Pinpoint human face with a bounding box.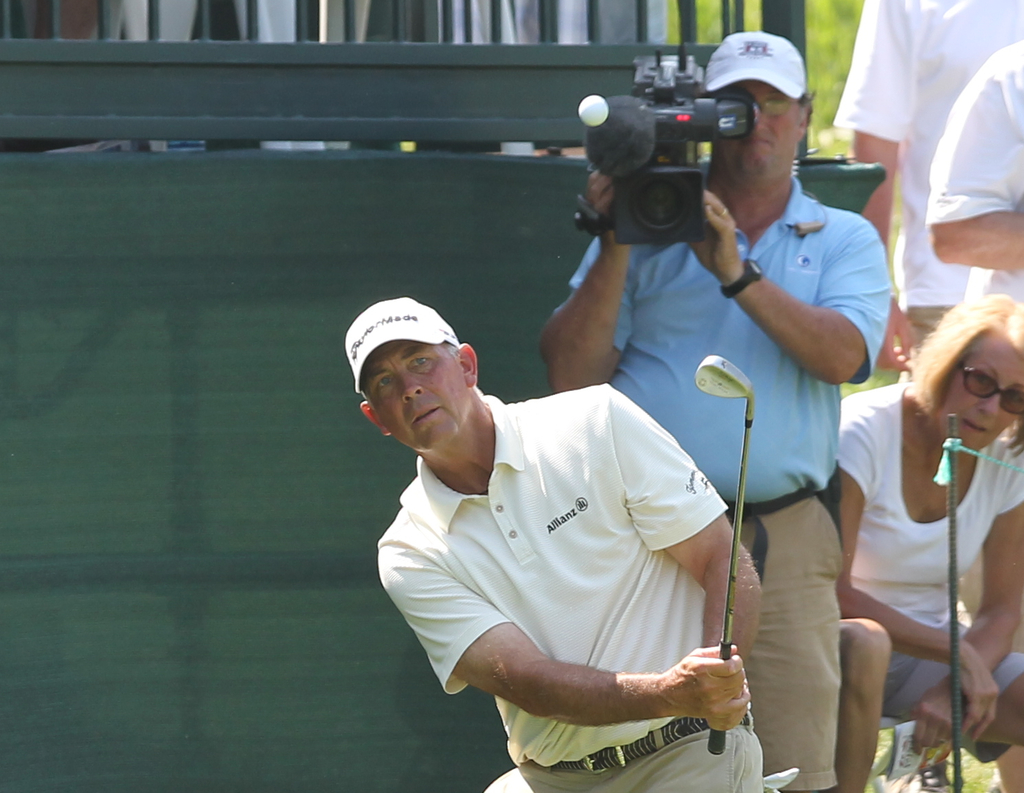
l=359, t=342, r=466, b=454.
